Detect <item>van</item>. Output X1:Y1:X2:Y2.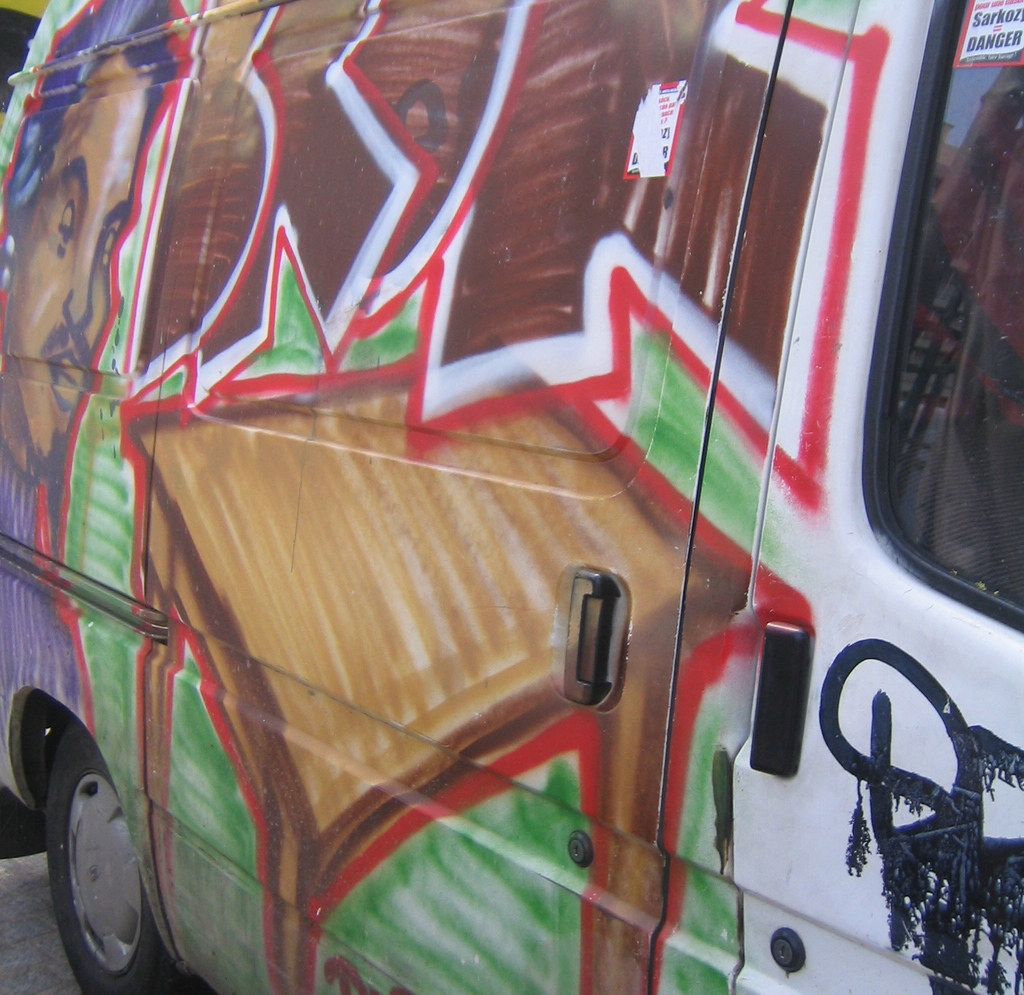
0:2:1023:994.
